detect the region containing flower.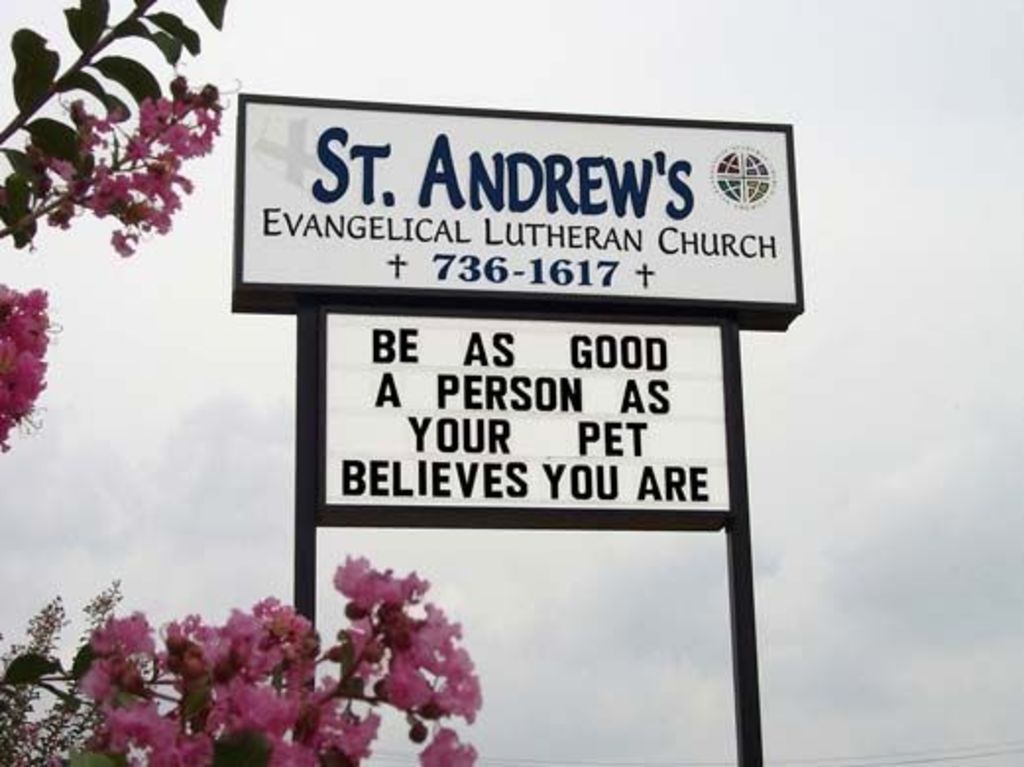
(47, 77, 220, 258).
